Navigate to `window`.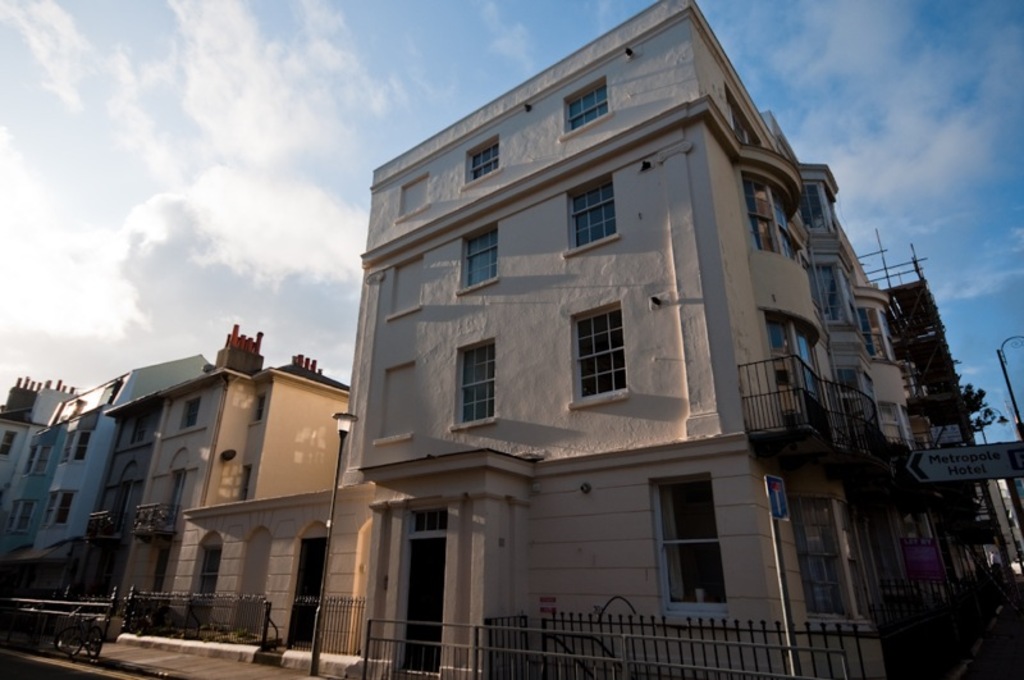
Navigation target: bbox=(649, 470, 732, 617).
